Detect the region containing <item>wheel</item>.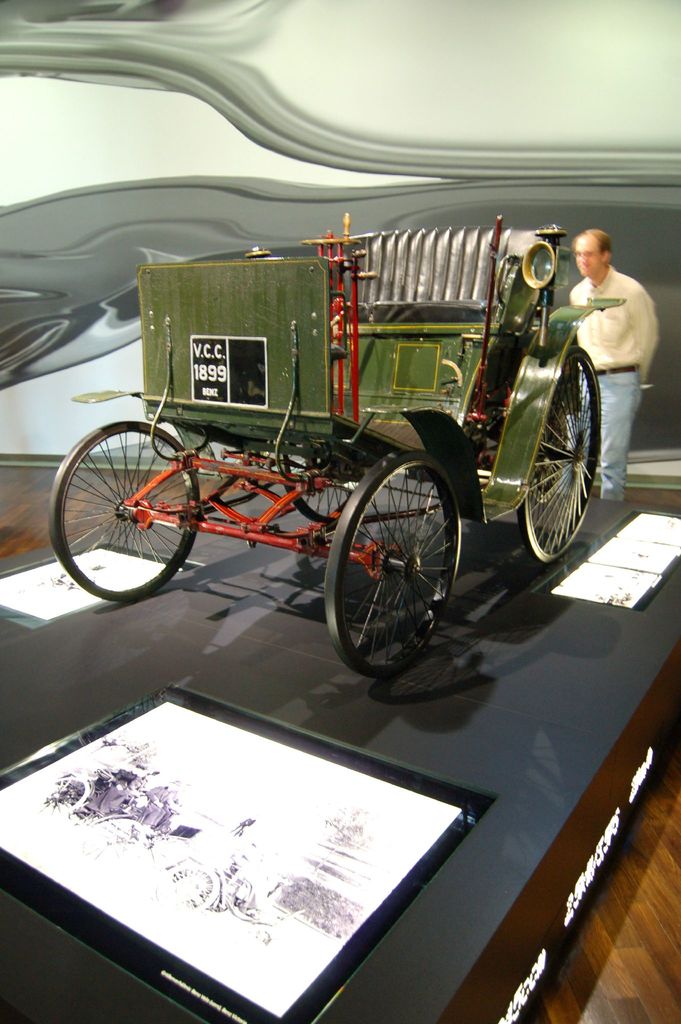
box=[512, 339, 614, 575].
